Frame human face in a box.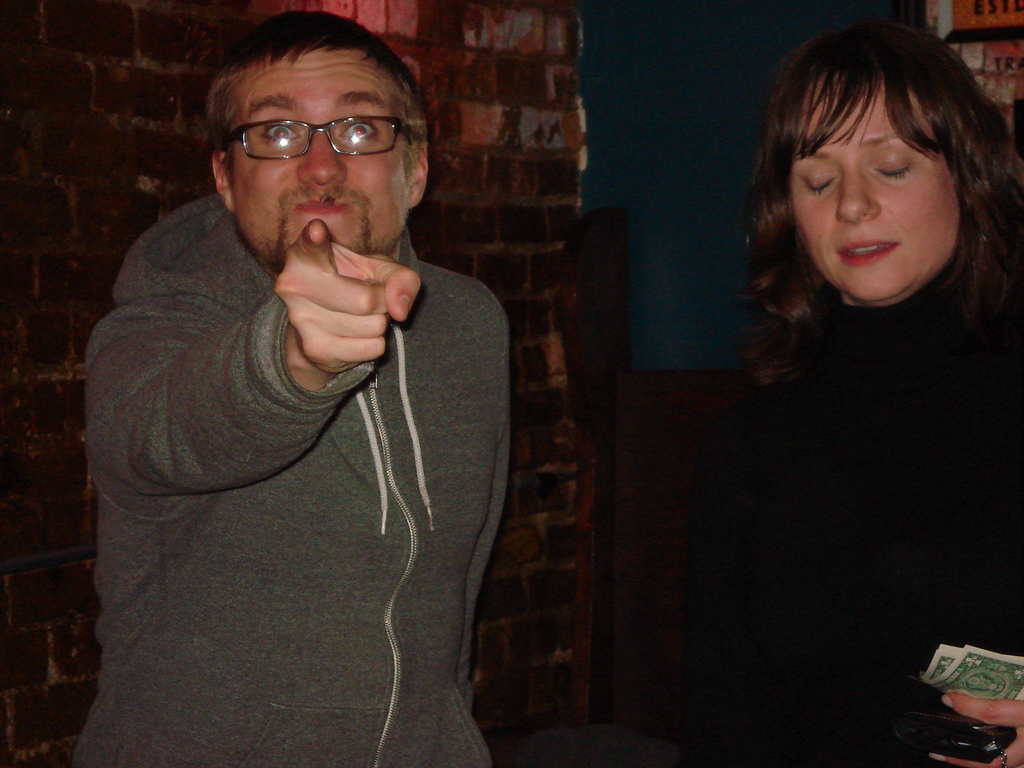
BBox(794, 86, 961, 299).
